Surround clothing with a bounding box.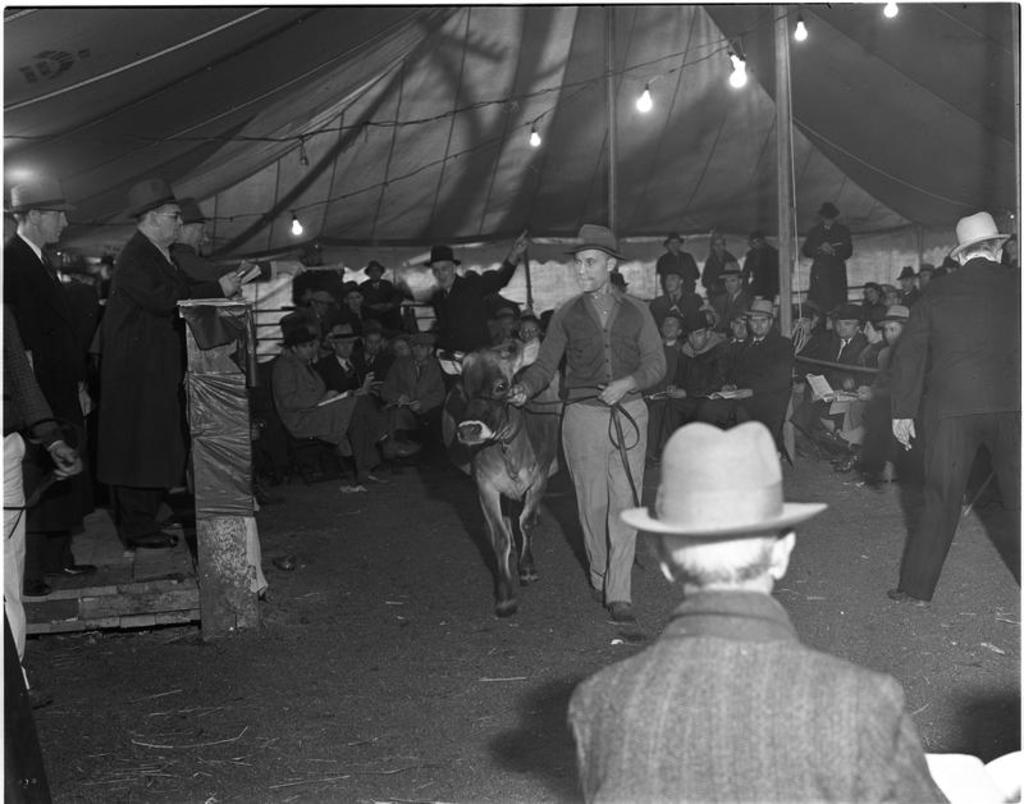
bbox=[275, 361, 381, 461].
